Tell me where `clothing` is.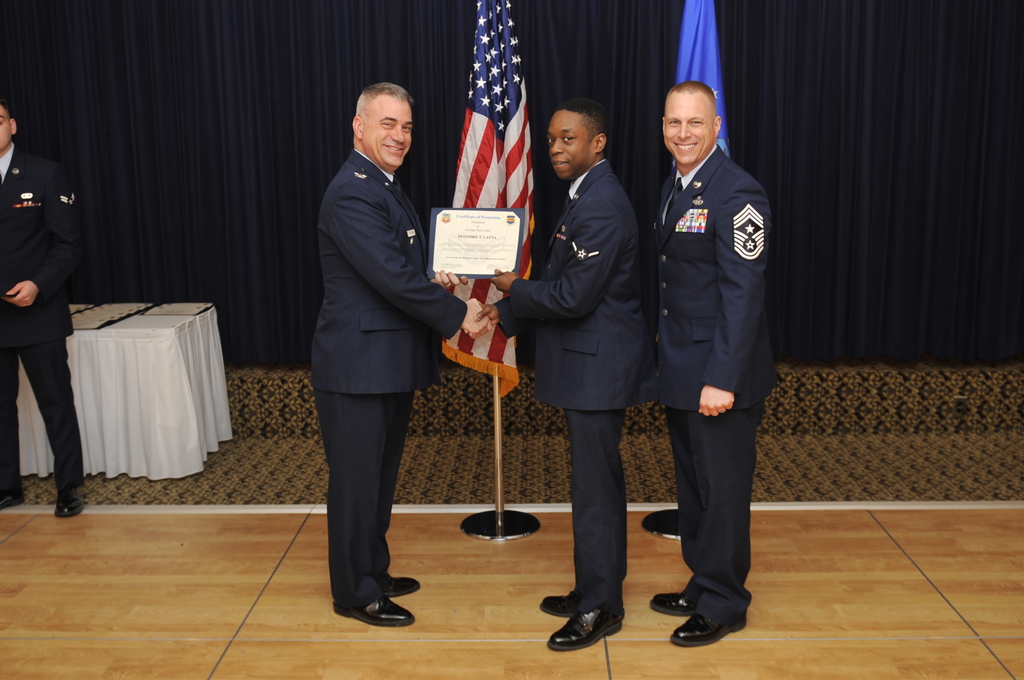
`clothing` is at (x1=0, y1=140, x2=86, y2=491).
